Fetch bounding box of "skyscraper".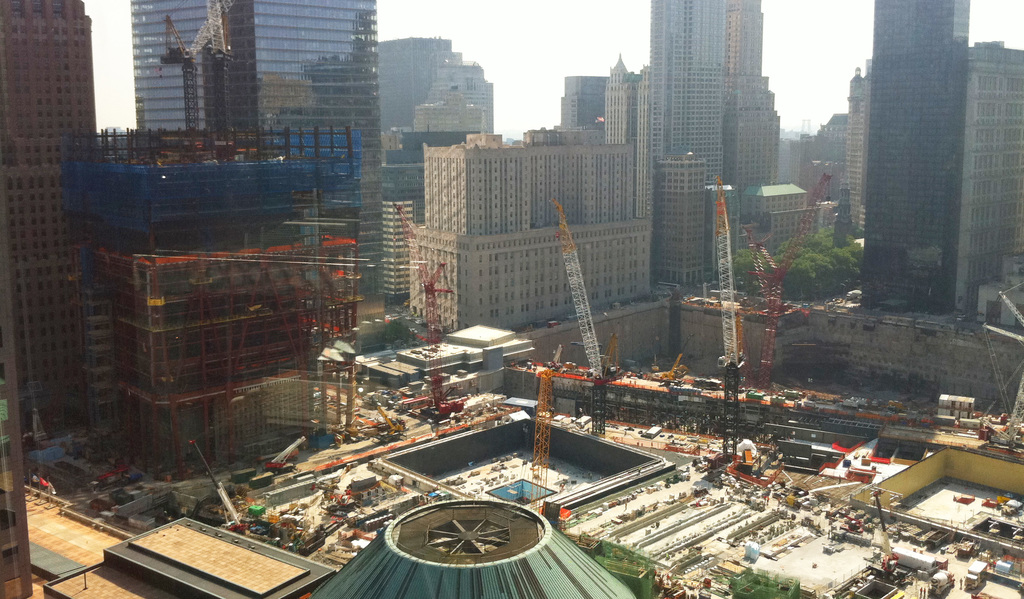
Bbox: BBox(0, 0, 117, 444).
